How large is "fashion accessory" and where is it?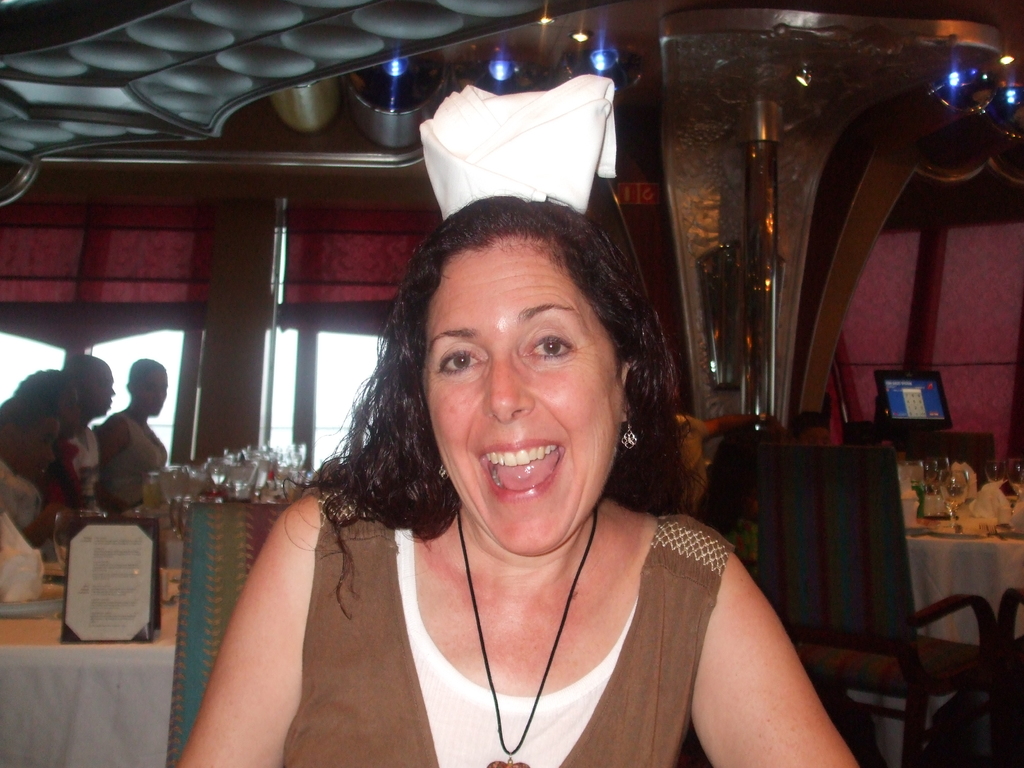
Bounding box: [left=620, top=413, right=638, bottom=445].
